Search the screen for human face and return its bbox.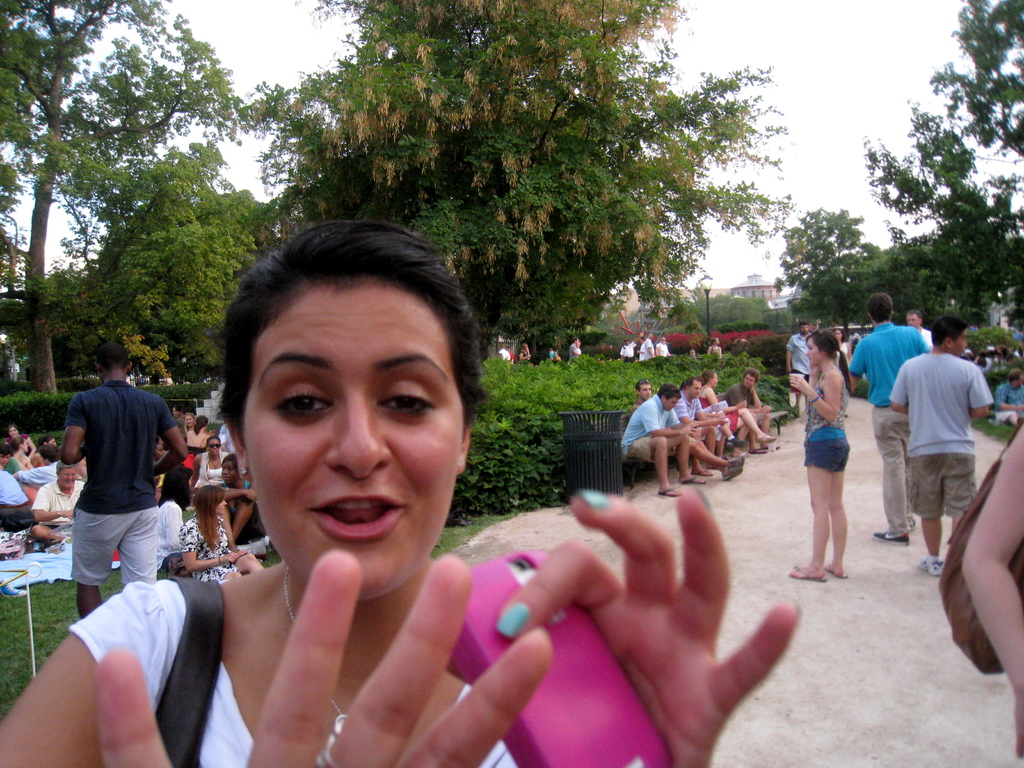
Found: detection(743, 372, 756, 388).
